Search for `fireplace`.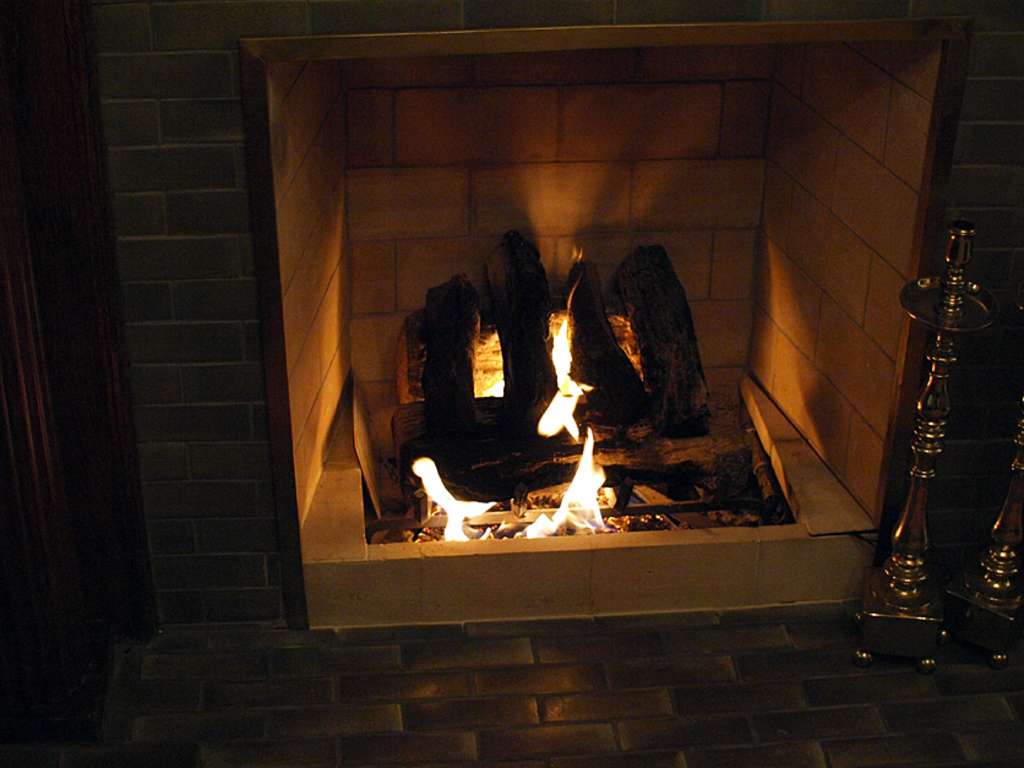
Found at 86, 0, 1023, 655.
